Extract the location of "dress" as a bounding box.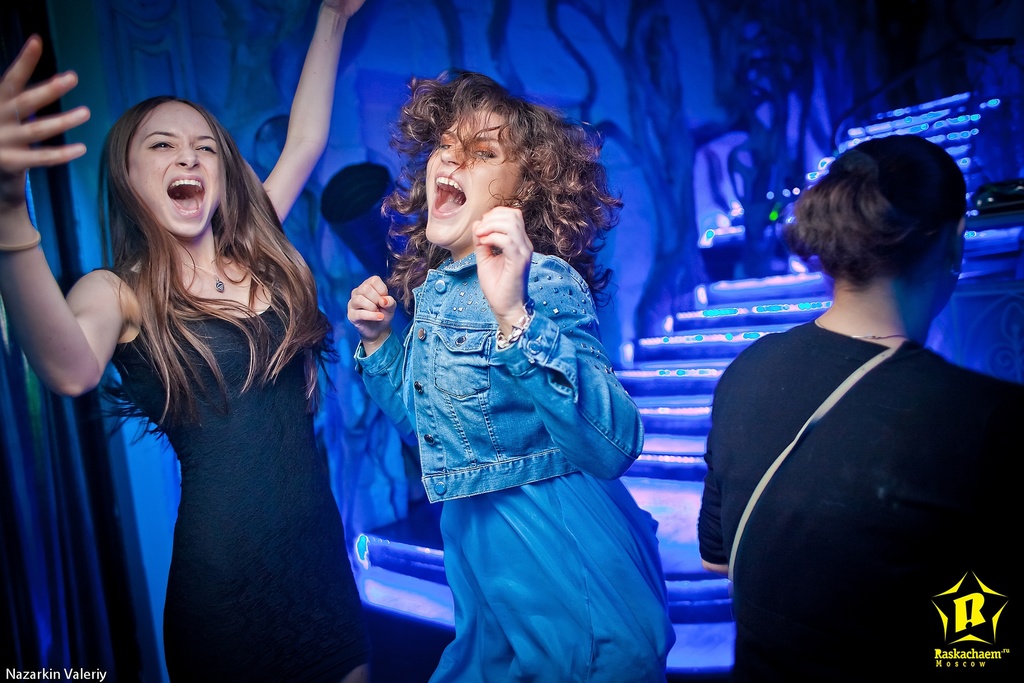
crop(85, 263, 368, 682).
